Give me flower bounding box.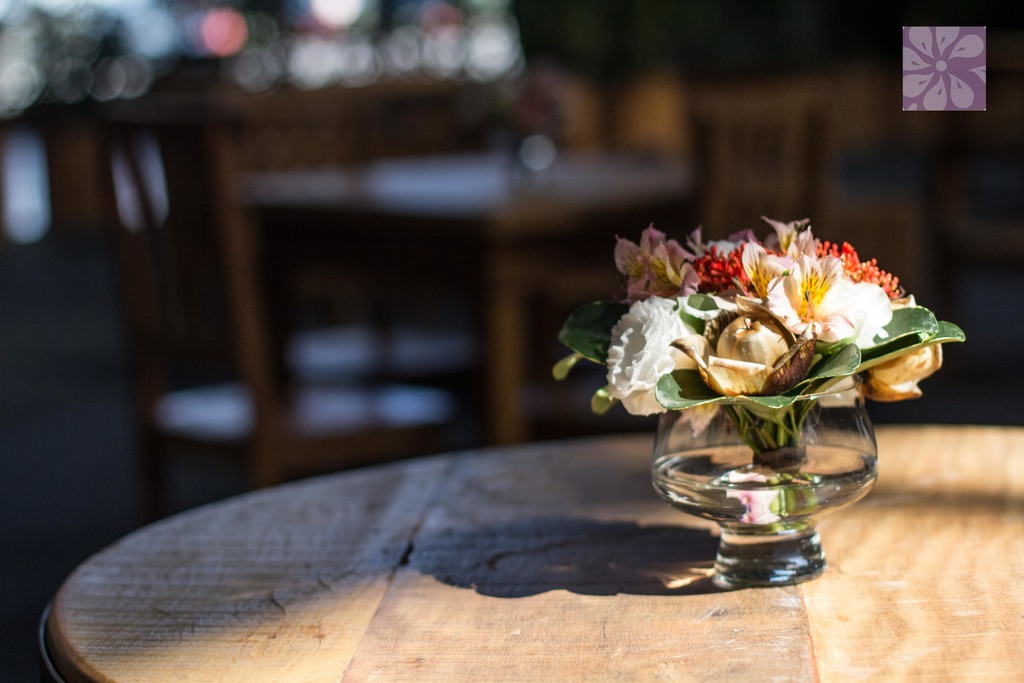
crop(822, 235, 904, 304).
